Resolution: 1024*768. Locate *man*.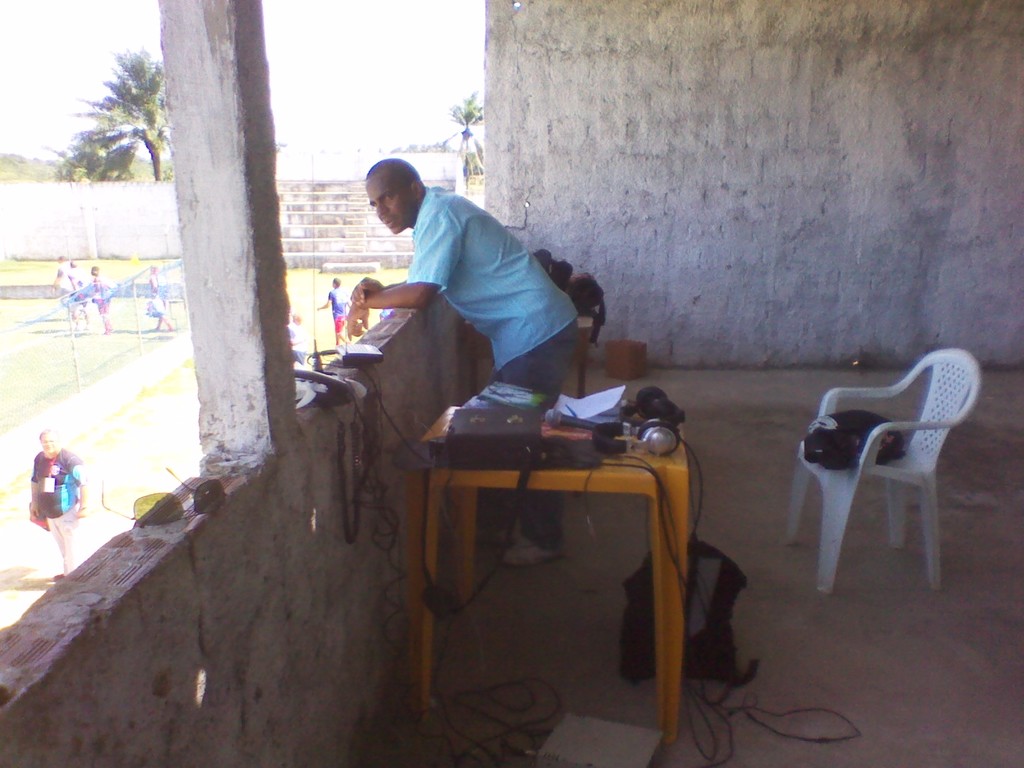
rect(26, 423, 86, 573).
